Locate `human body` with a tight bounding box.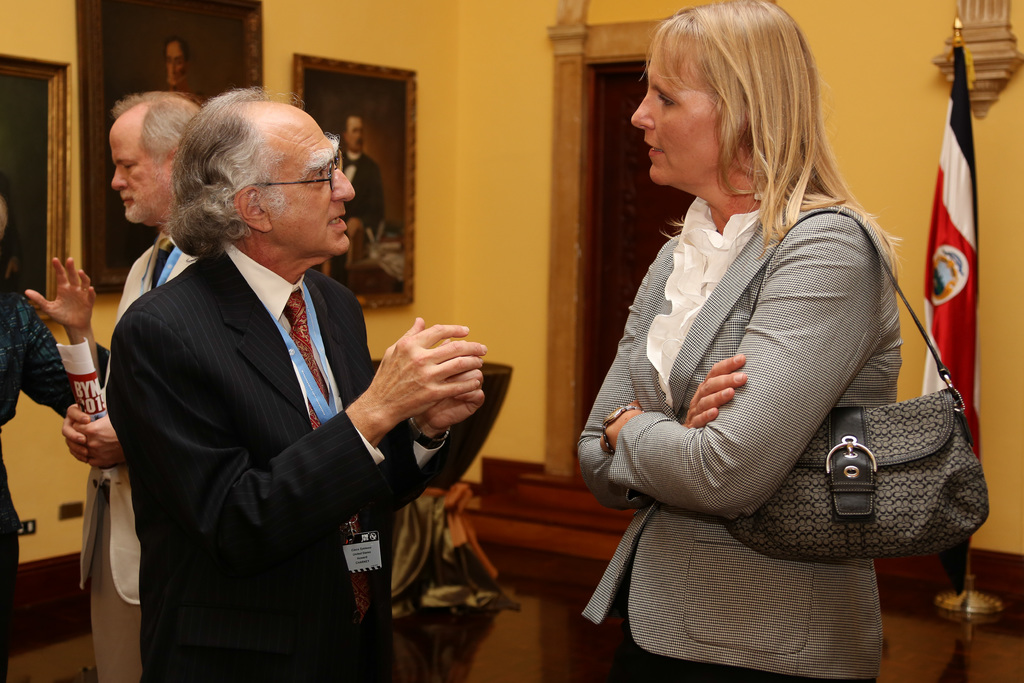
select_region(574, 30, 968, 682).
